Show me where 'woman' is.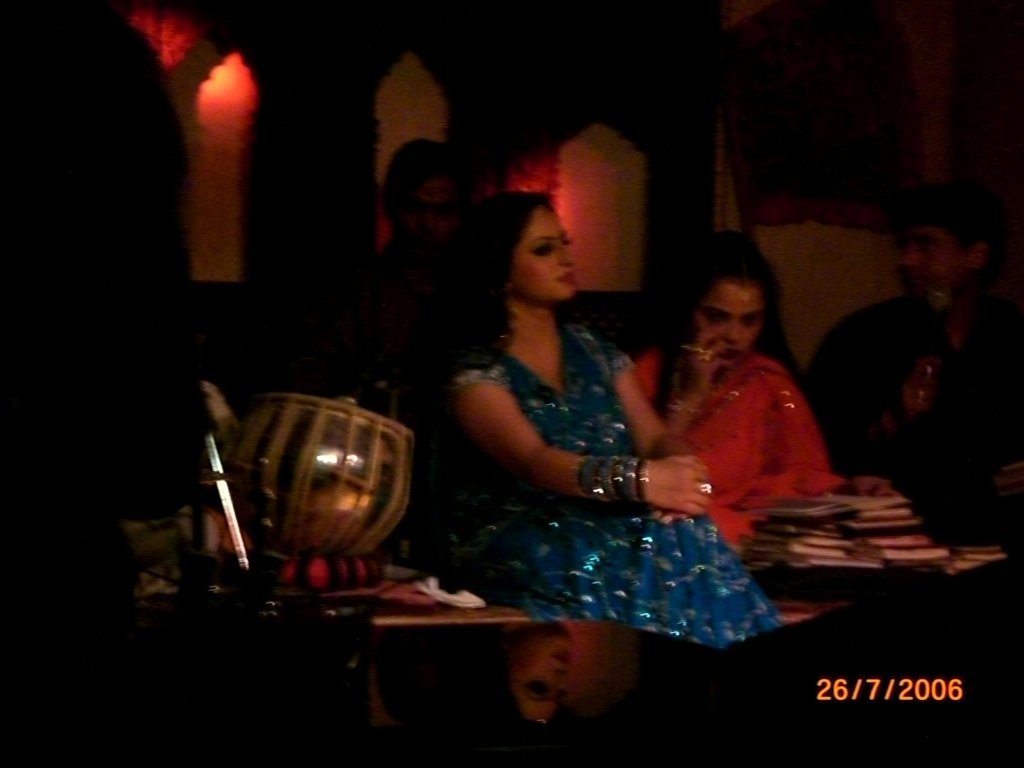
'woman' is at 429/195/794/649.
